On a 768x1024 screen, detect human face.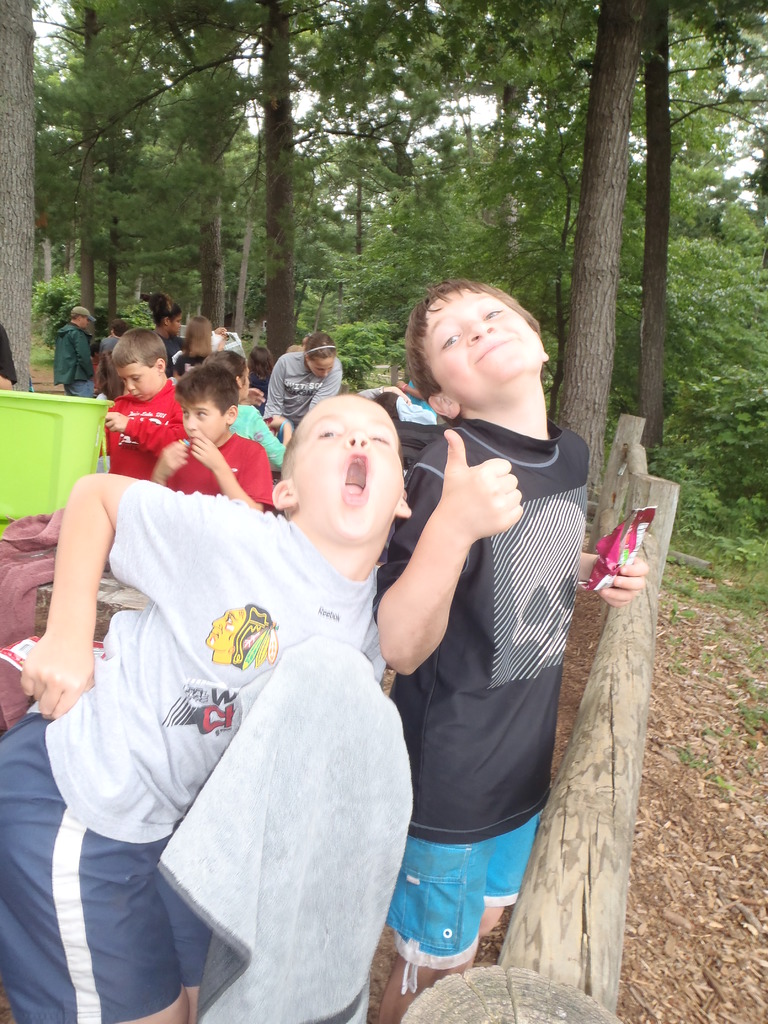
pyautogui.locateOnScreen(183, 400, 232, 449).
